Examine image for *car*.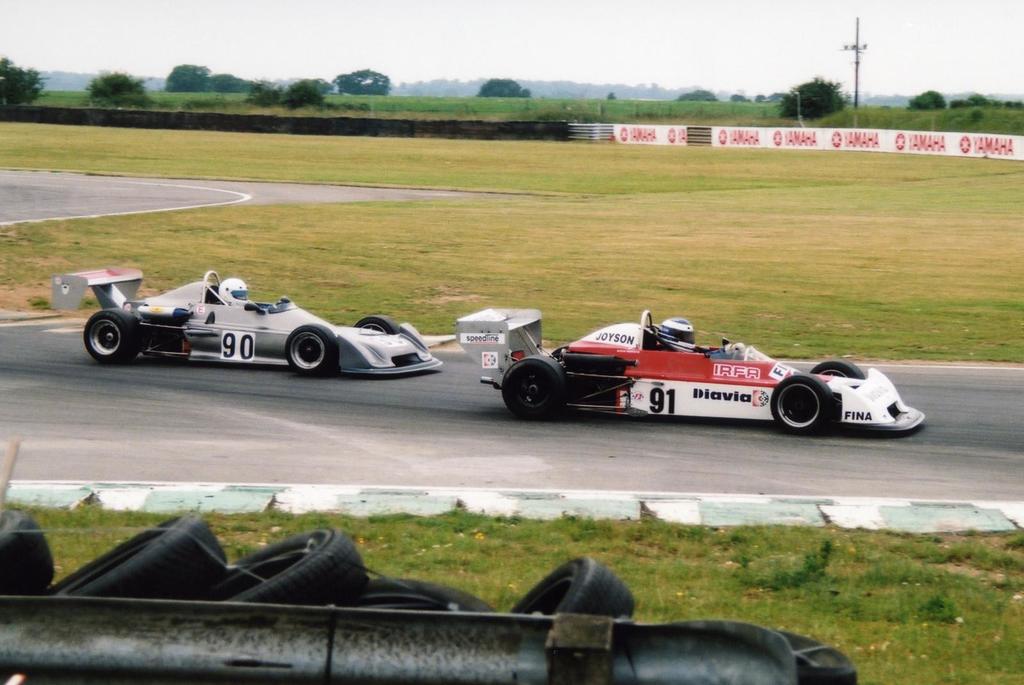
Examination result: x1=49 y1=264 x2=445 y2=374.
